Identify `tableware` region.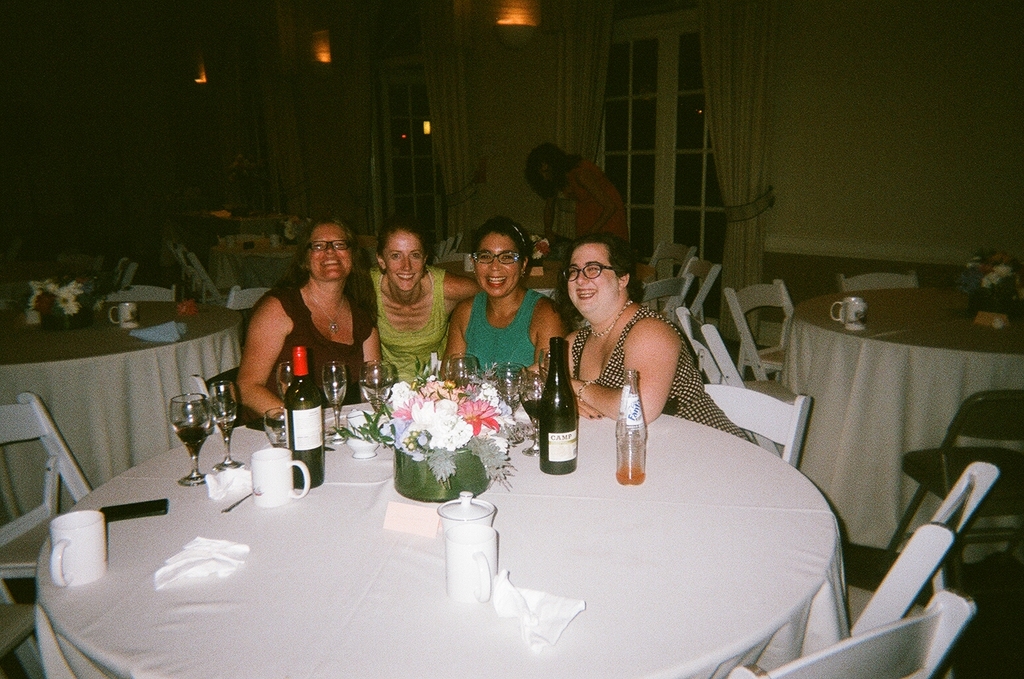
Region: <box>248,450,308,507</box>.
